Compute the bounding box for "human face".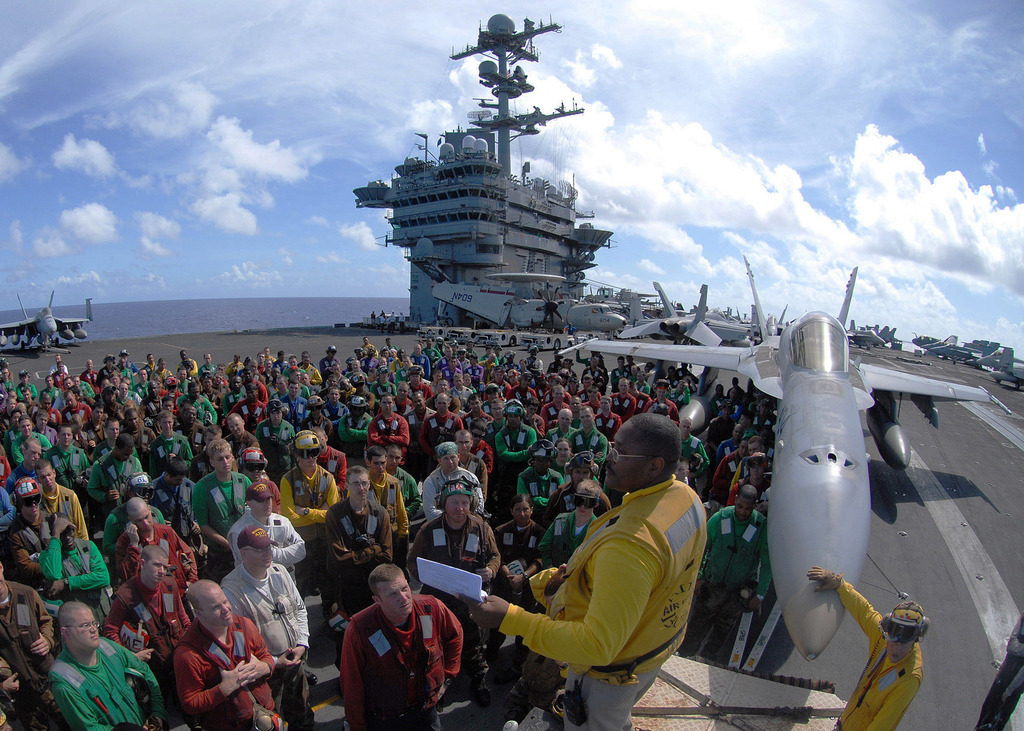
l=22, t=503, r=39, b=519.
